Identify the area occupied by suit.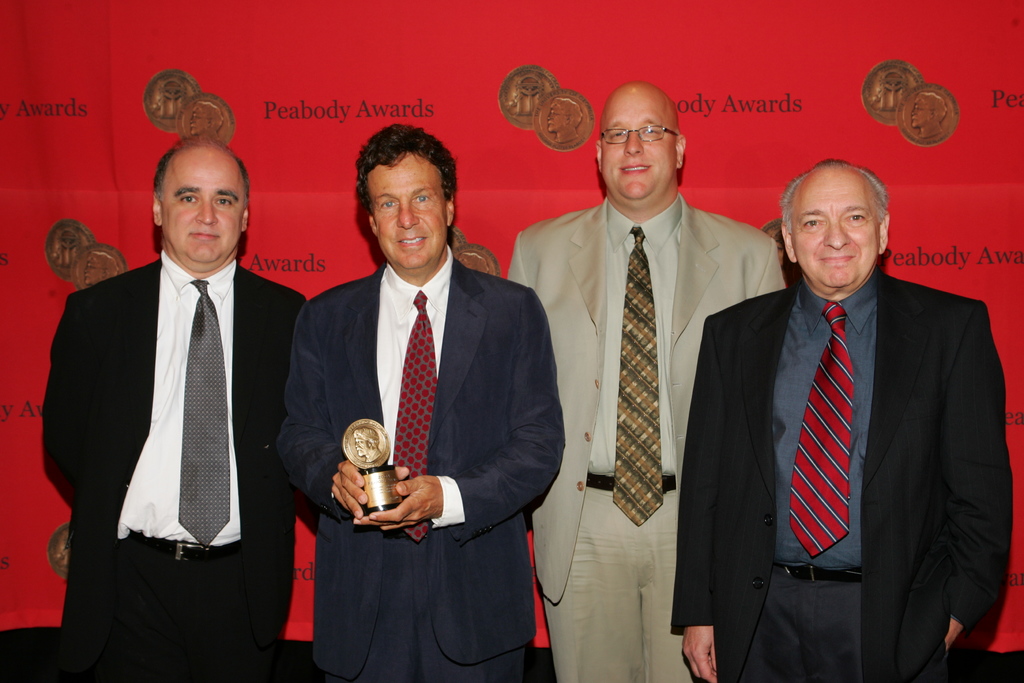
Area: pyautogui.locateOnScreen(273, 245, 563, 682).
